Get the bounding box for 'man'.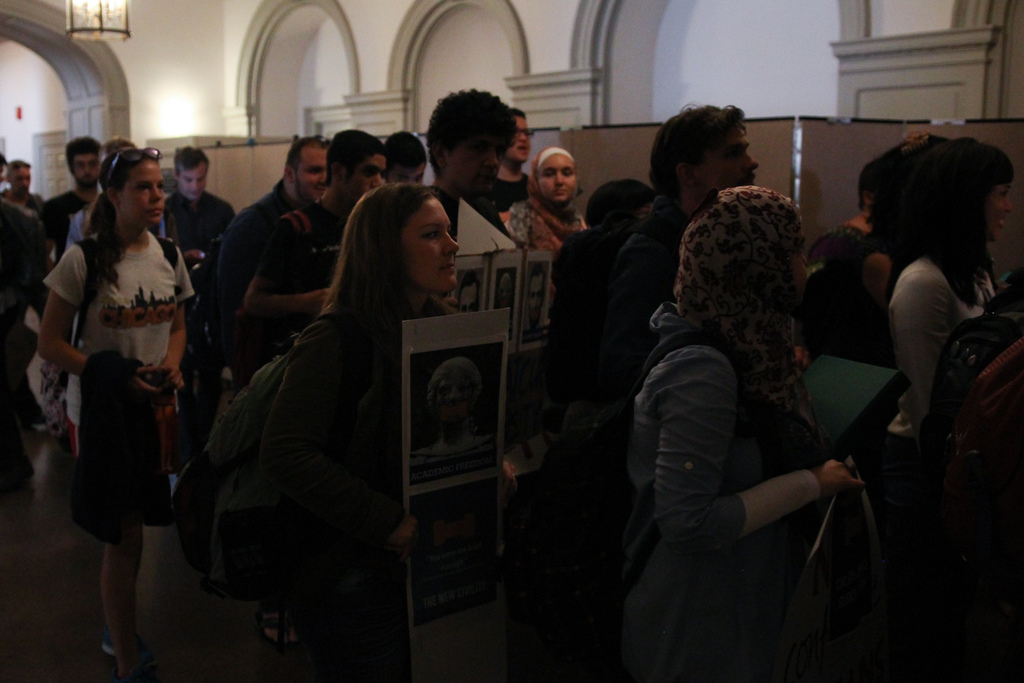
x1=492 y1=106 x2=532 y2=211.
